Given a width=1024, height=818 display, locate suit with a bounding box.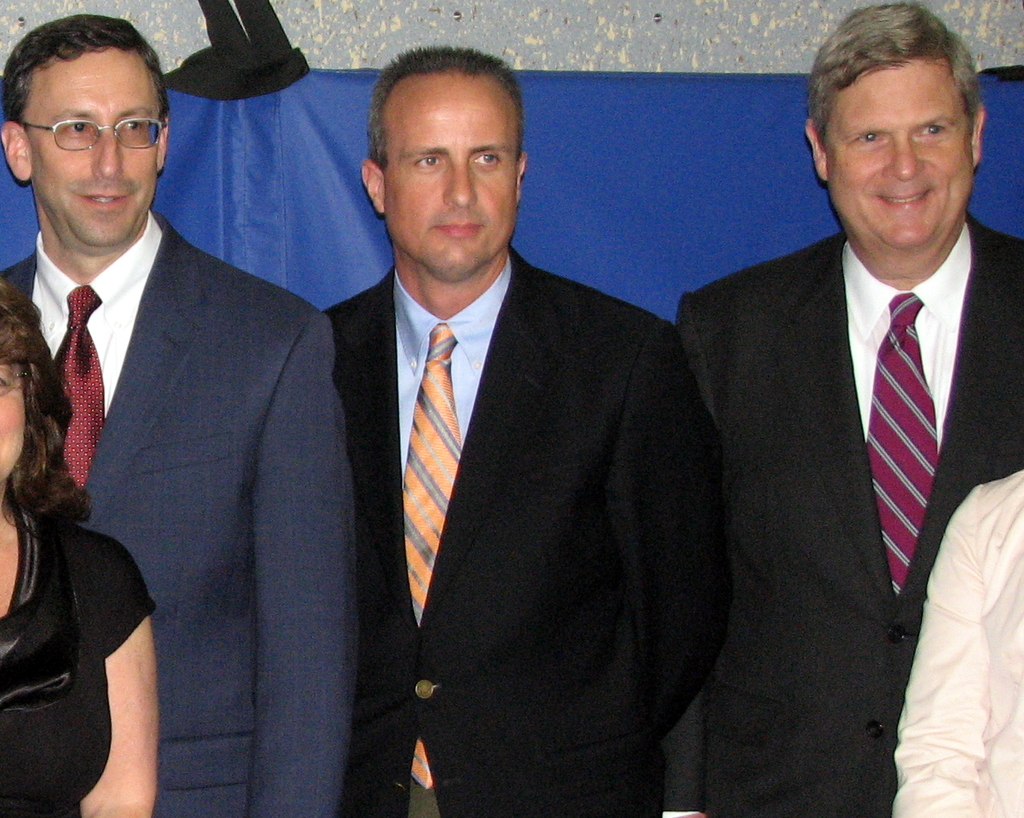
Located: region(680, 209, 1023, 817).
